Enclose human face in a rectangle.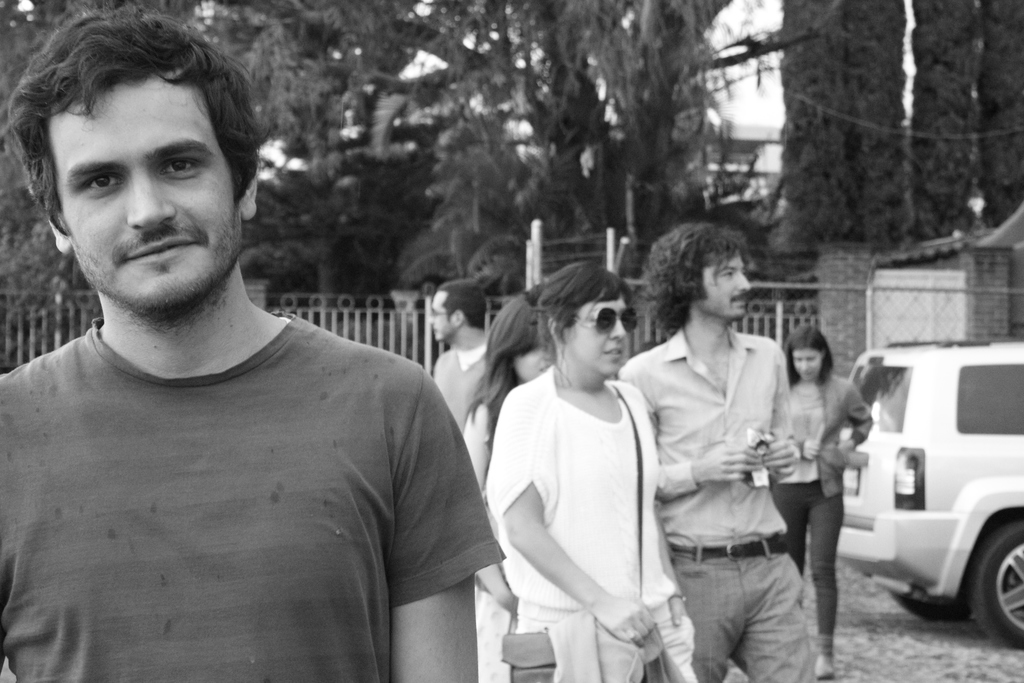
[428, 290, 453, 343].
